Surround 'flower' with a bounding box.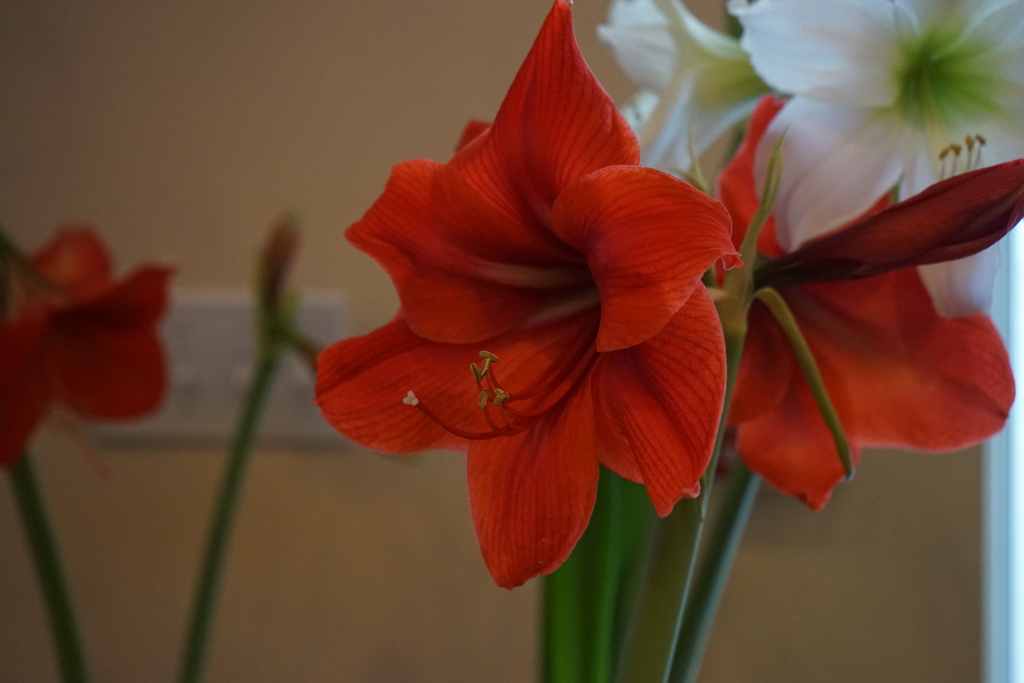
<region>315, 0, 744, 593</region>.
